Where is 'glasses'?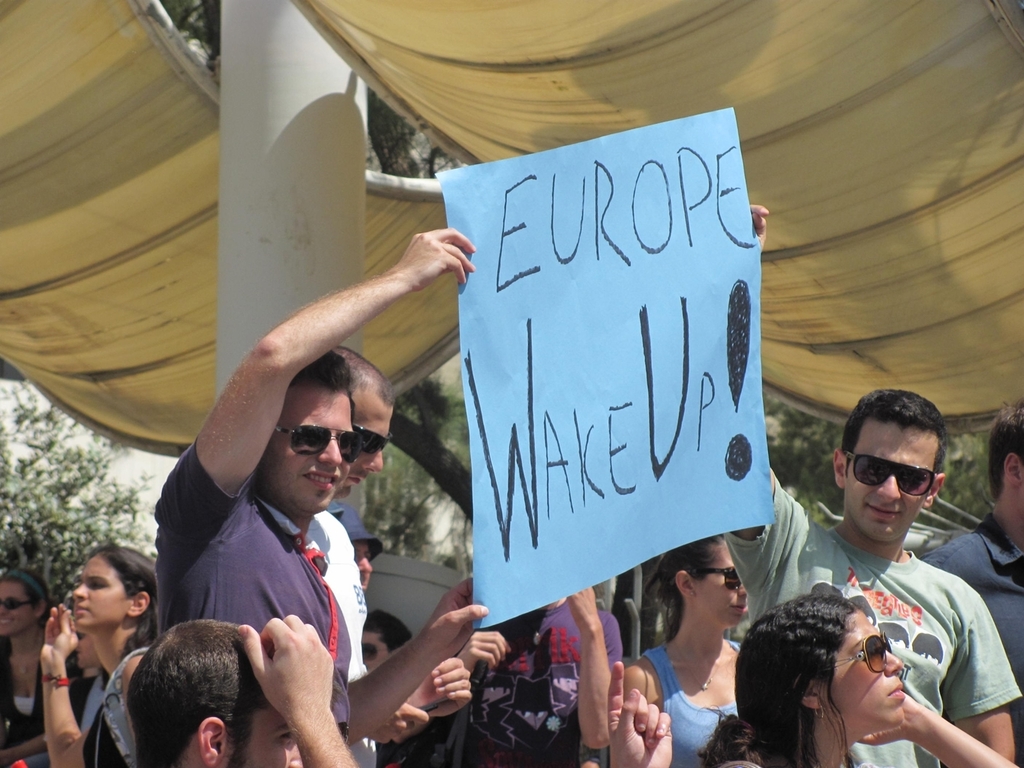
<box>689,561,741,593</box>.
